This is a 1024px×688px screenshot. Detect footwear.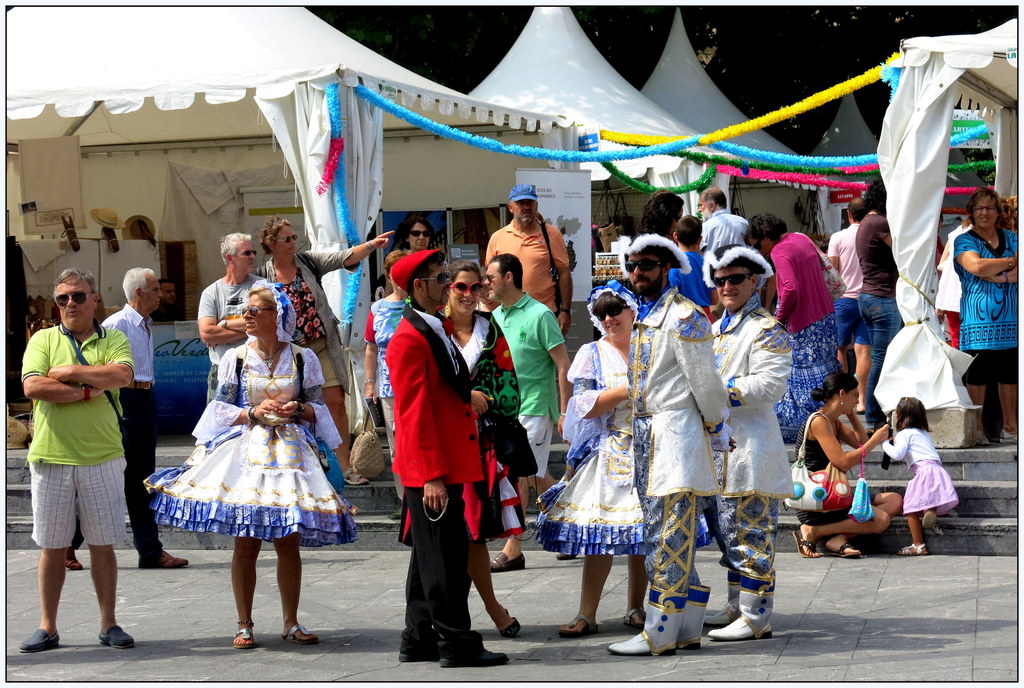
Rect(101, 623, 136, 647).
